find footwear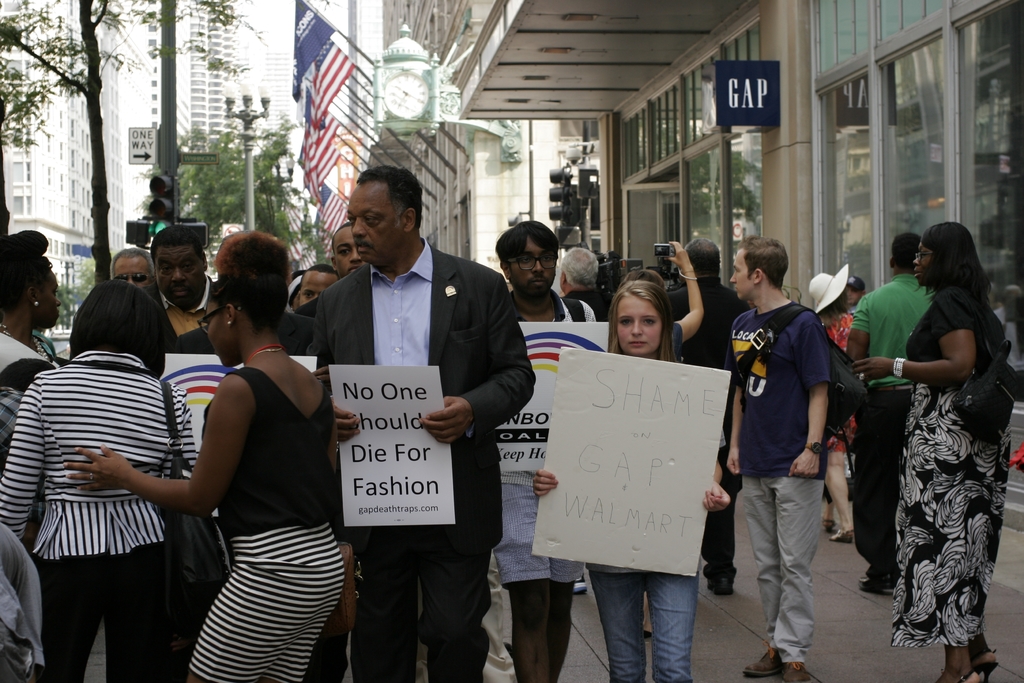
<bbox>571, 574, 588, 595</bbox>
